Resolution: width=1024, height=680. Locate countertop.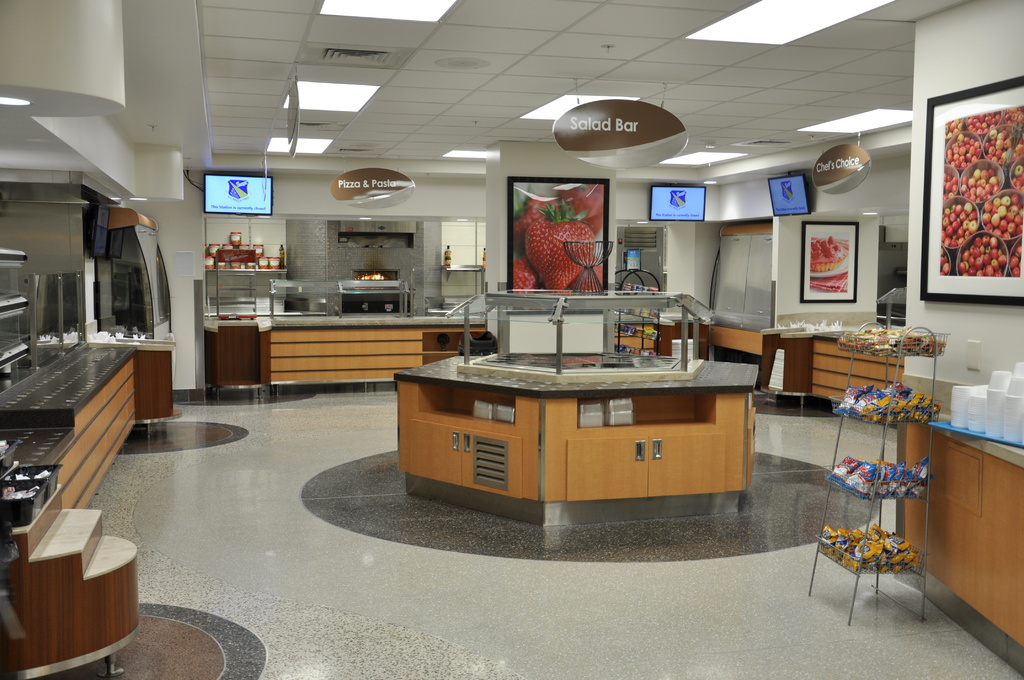
x1=200, y1=311, x2=484, y2=332.
